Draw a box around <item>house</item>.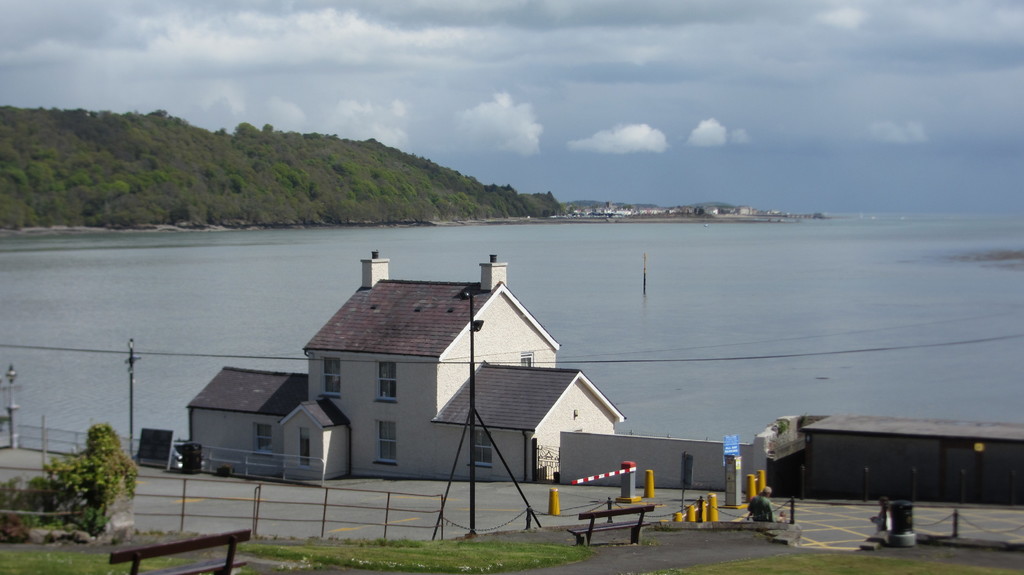
{"x1": 187, "y1": 244, "x2": 628, "y2": 485}.
